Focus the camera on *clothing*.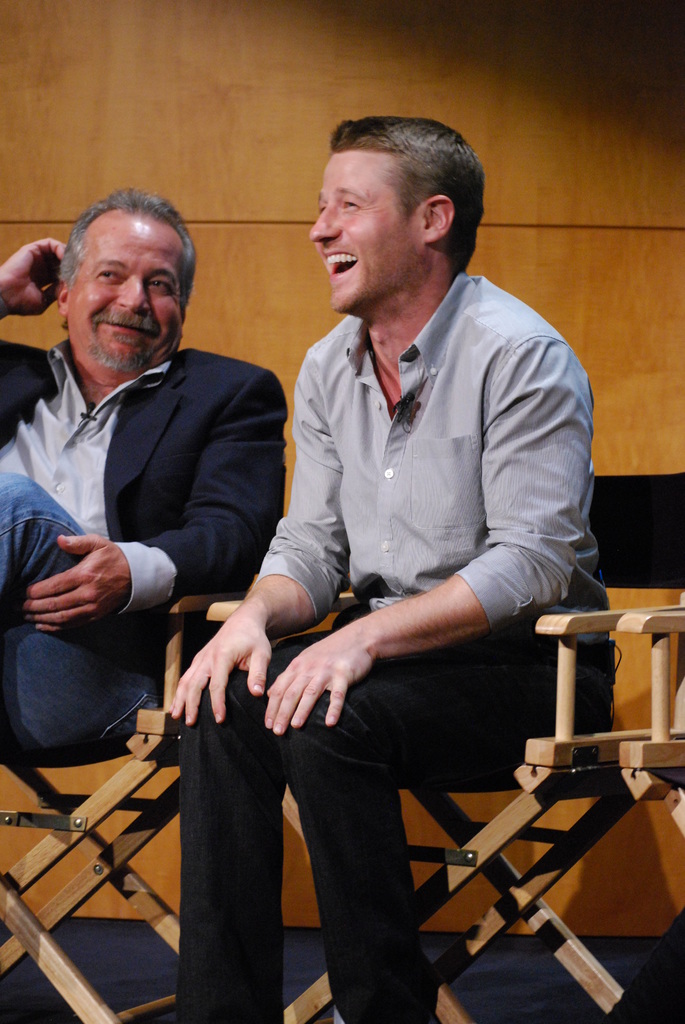
Focus region: select_region(0, 337, 290, 764).
